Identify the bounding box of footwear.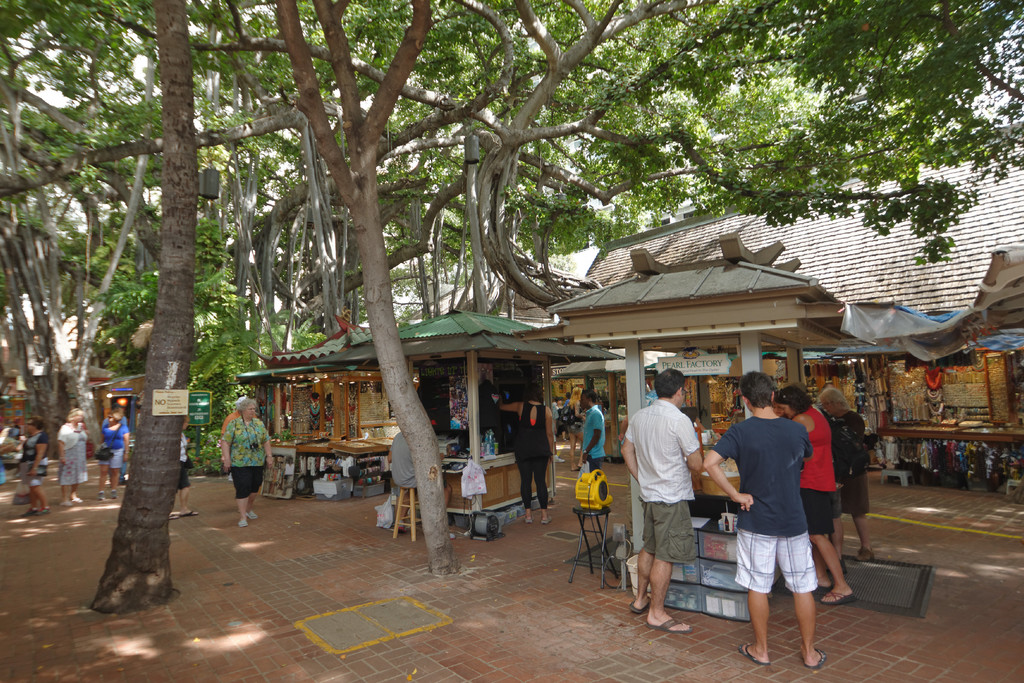
box=[806, 646, 827, 667].
